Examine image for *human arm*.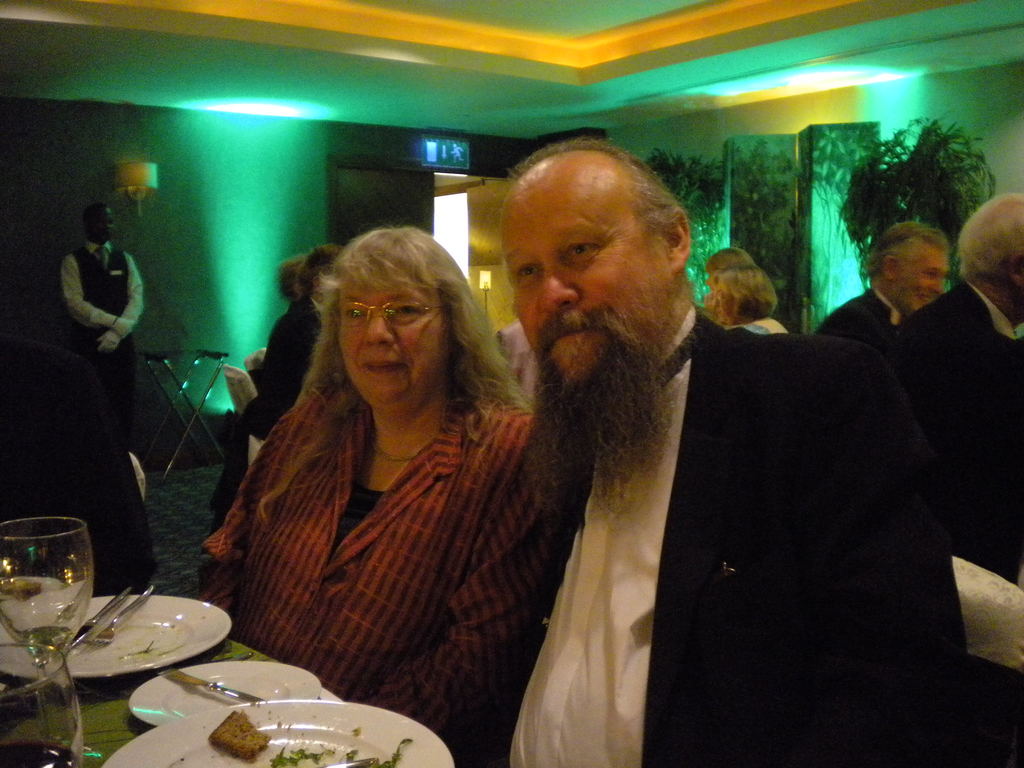
Examination result: locate(97, 241, 146, 349).
